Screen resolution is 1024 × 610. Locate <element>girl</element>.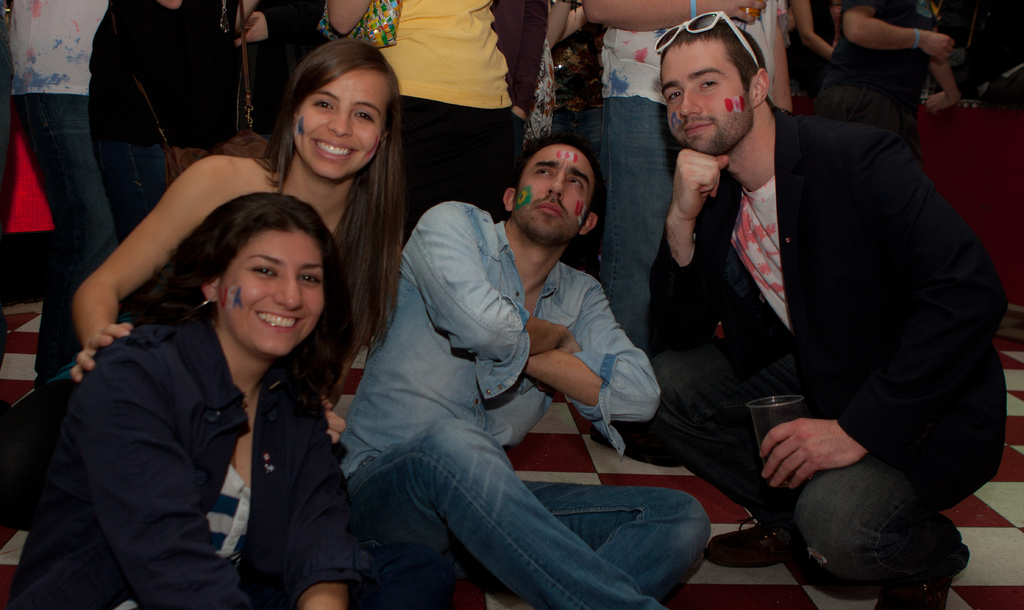
x1=71 y1=38 x2=404 y2=453.
